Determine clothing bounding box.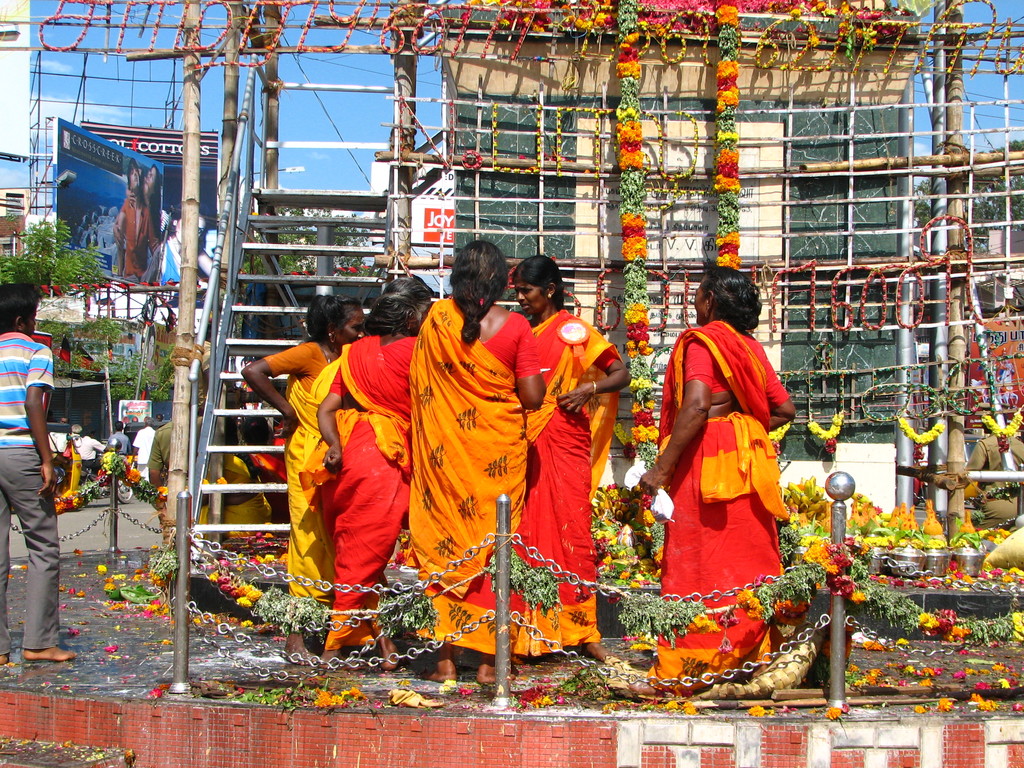
Determined: <region>259, 327, 353, 611</region>.
